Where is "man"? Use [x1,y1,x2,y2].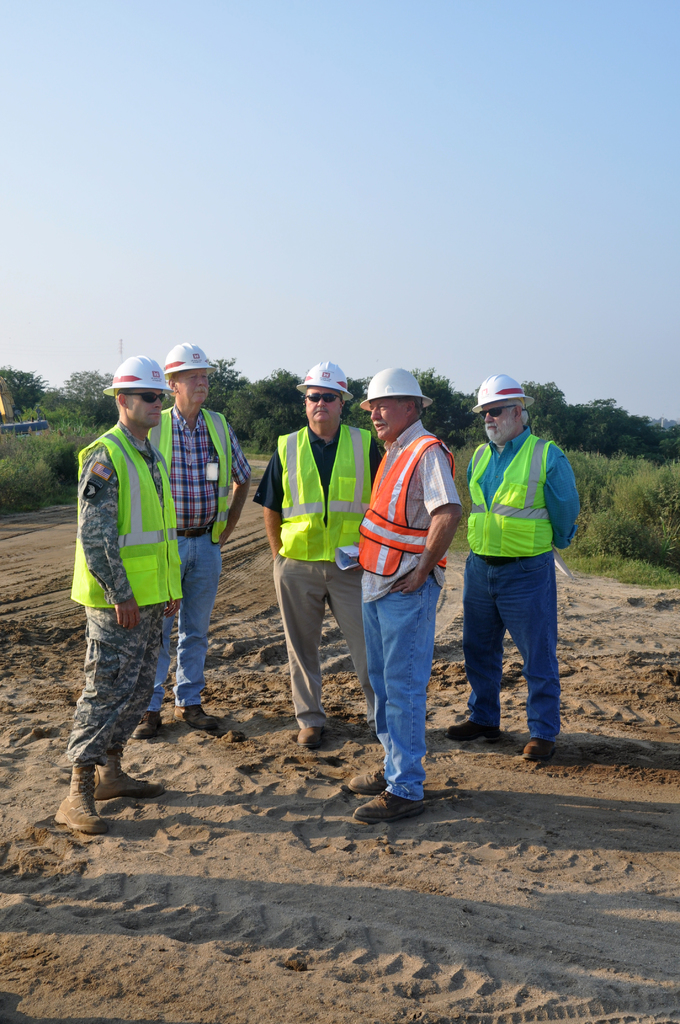
[47,351,169,832].
